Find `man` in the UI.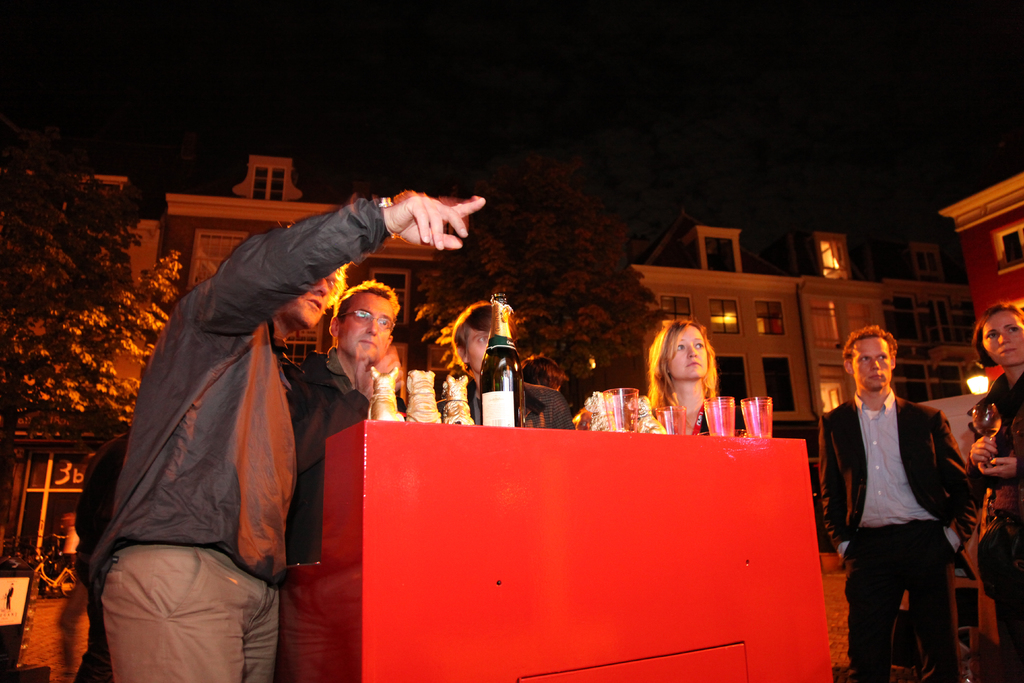
UI element at (x1=84, y1=186, x2=485, y2=682).
